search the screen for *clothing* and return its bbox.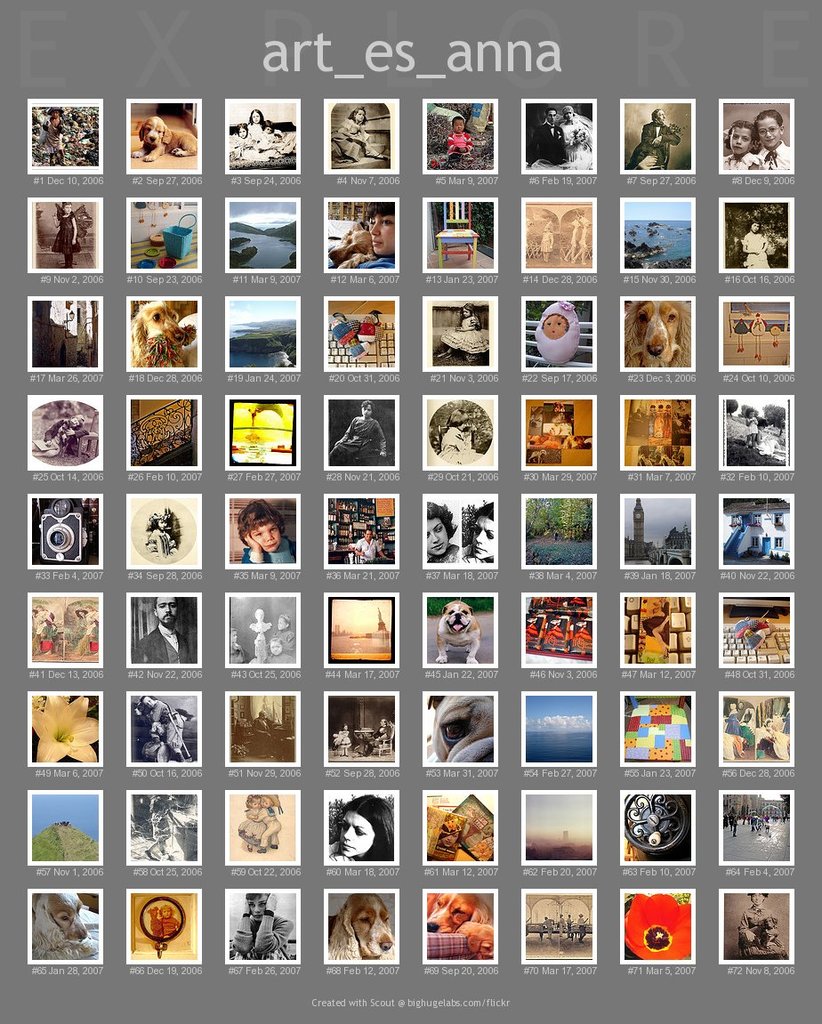
Found: select_region(53, 214, 84, 264).
